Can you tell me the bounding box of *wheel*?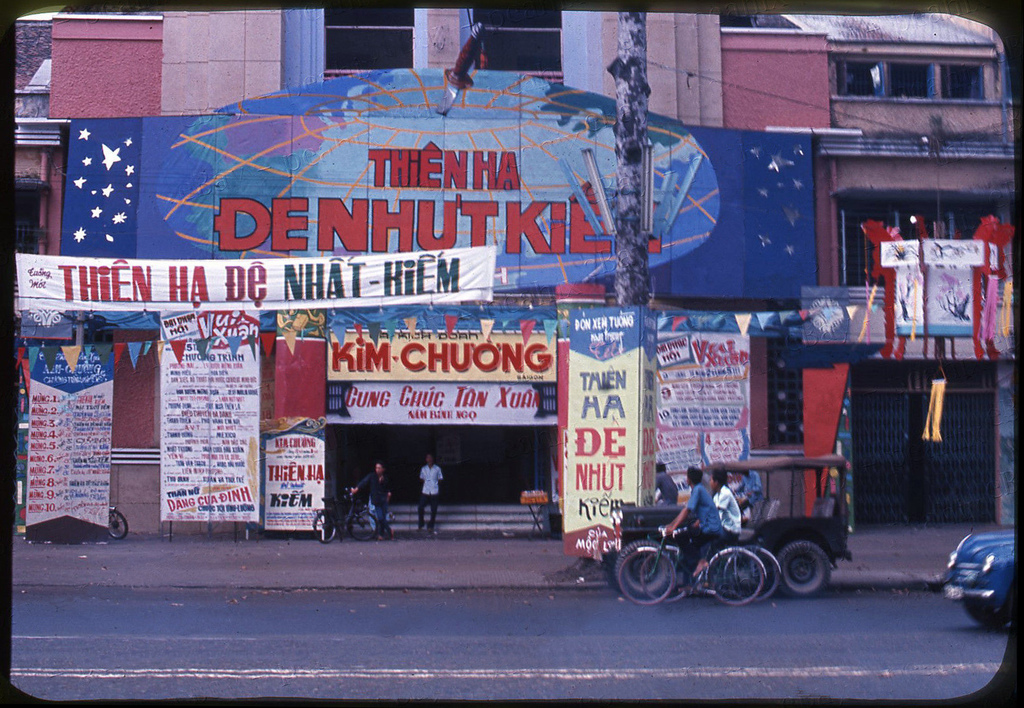
bbox(603, 552, 618, 595).
